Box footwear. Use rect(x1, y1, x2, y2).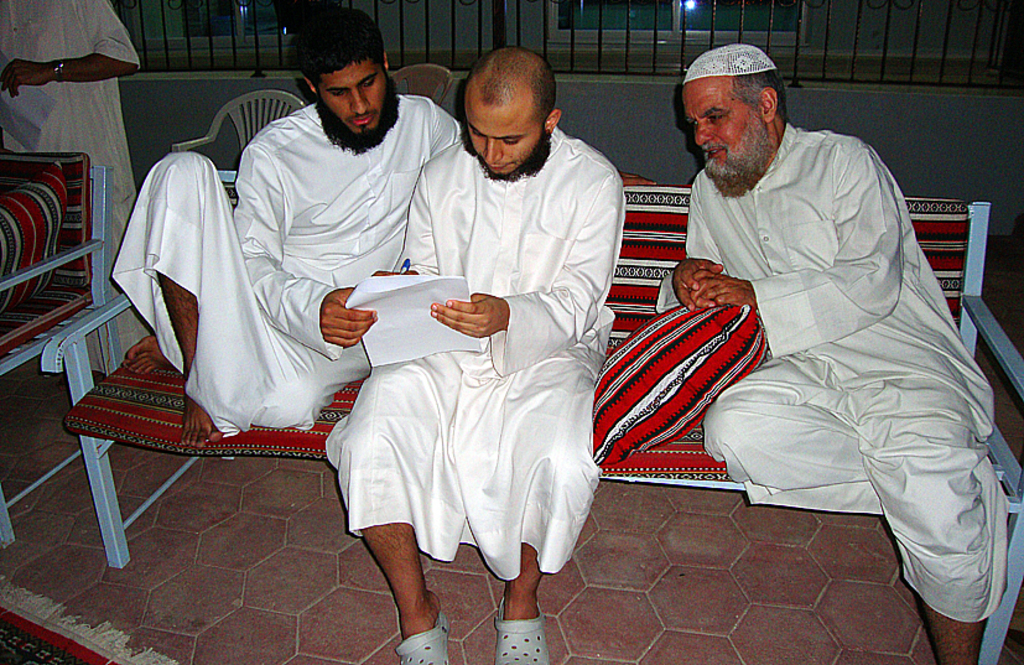
rect(396, 608, 449, 664).
